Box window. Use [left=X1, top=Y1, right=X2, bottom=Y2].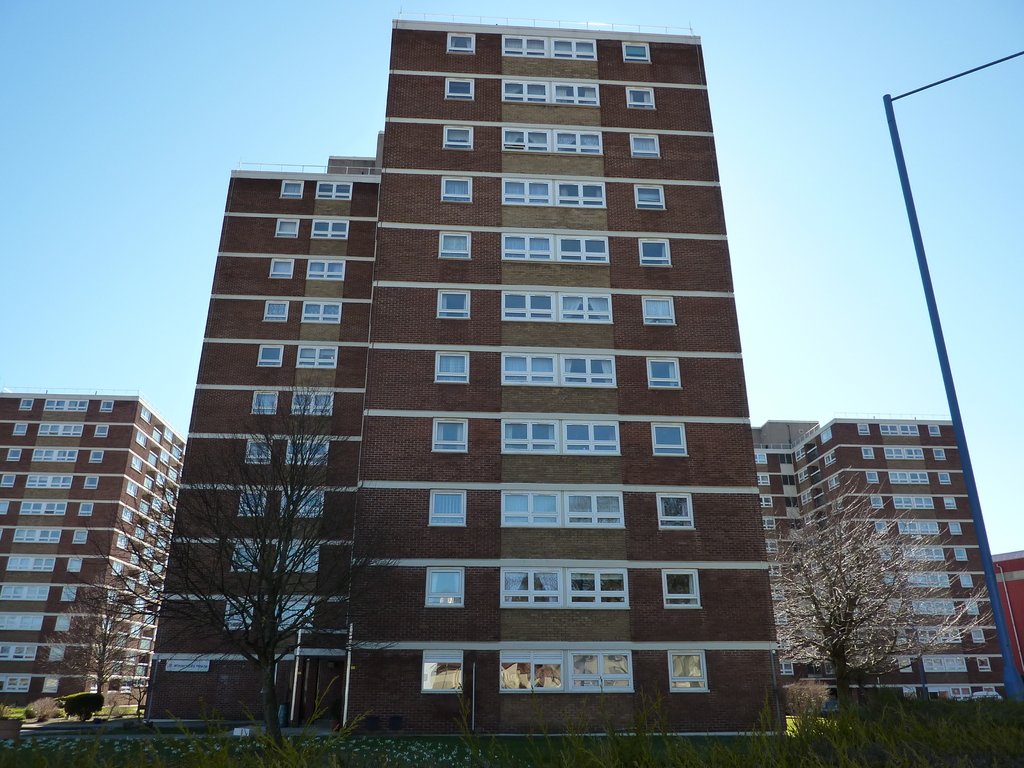
[left=24, top=499, right=65, bottom=514].
